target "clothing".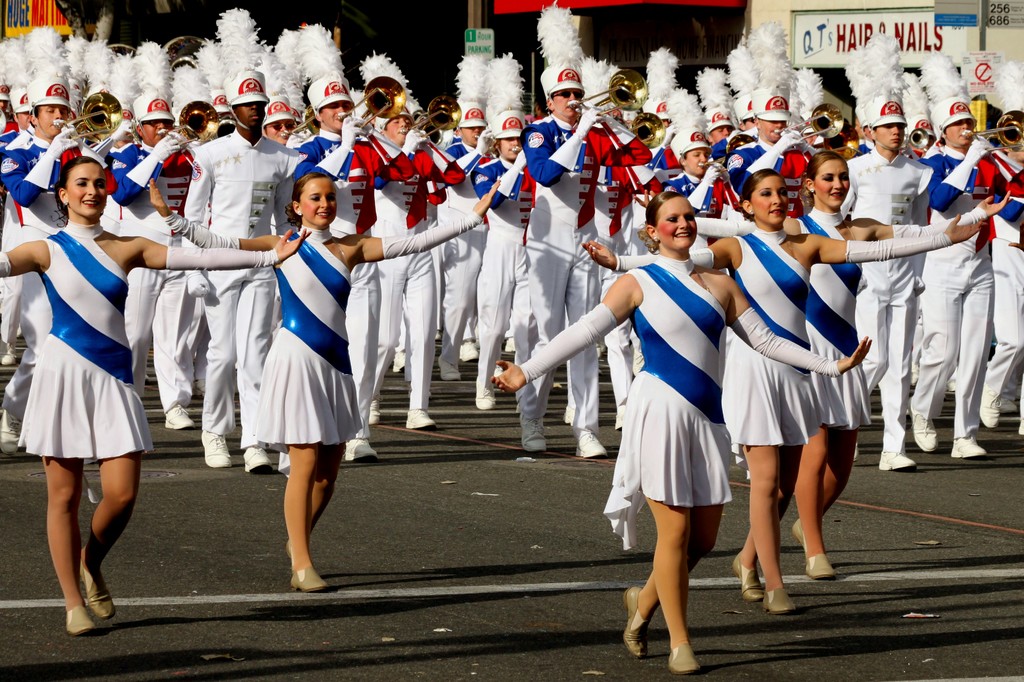
Target region: <box>985,159,1023,424</box>.
